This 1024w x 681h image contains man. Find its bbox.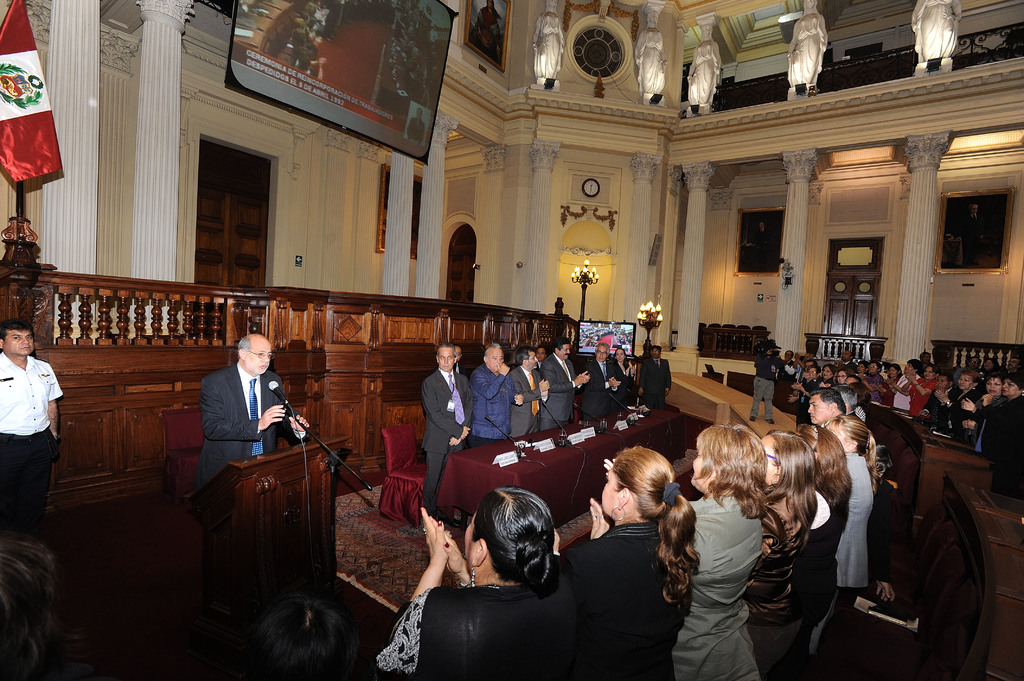
(508,346,551,441).
